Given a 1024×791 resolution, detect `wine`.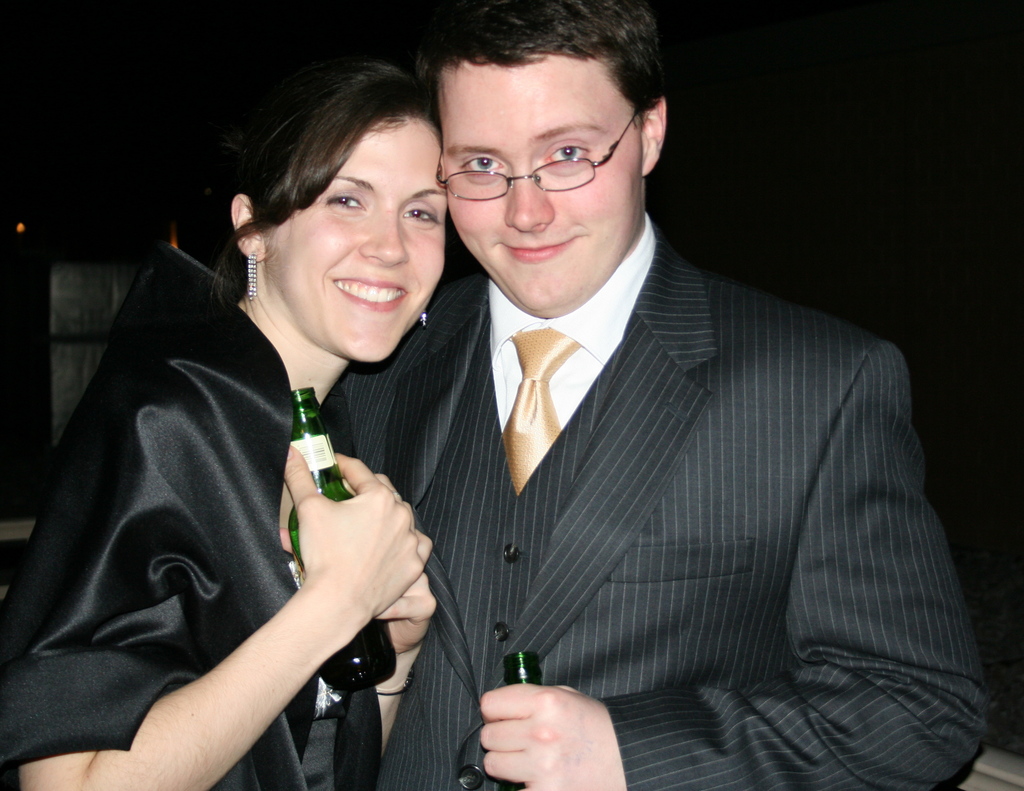
(506,649,543,790).
